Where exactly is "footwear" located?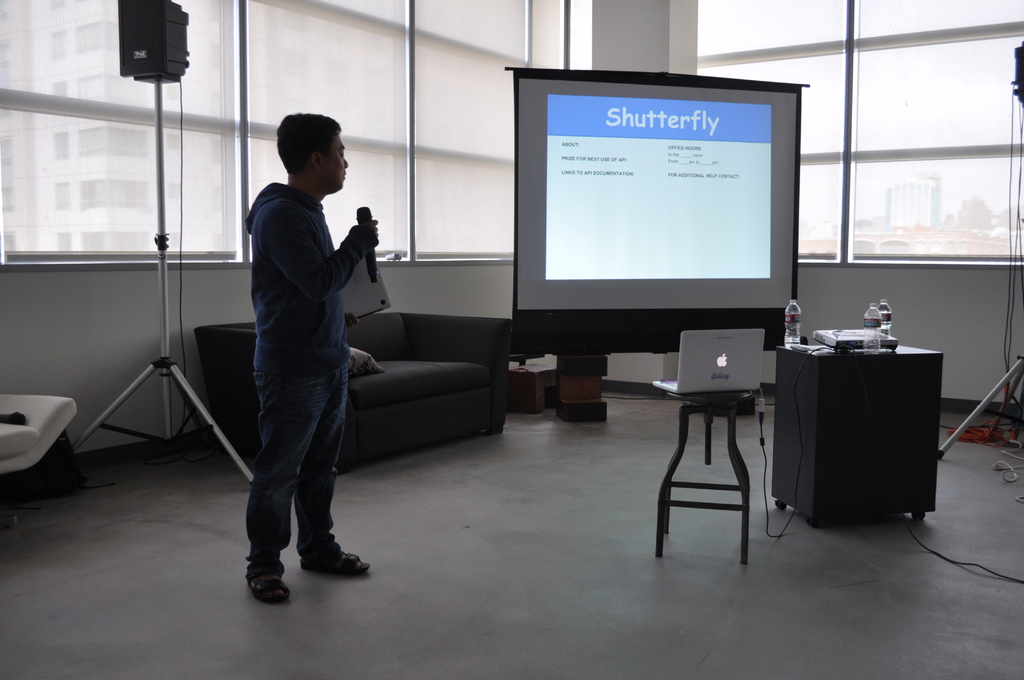
Its bounding box is crop(304, 528, 378, 578).
